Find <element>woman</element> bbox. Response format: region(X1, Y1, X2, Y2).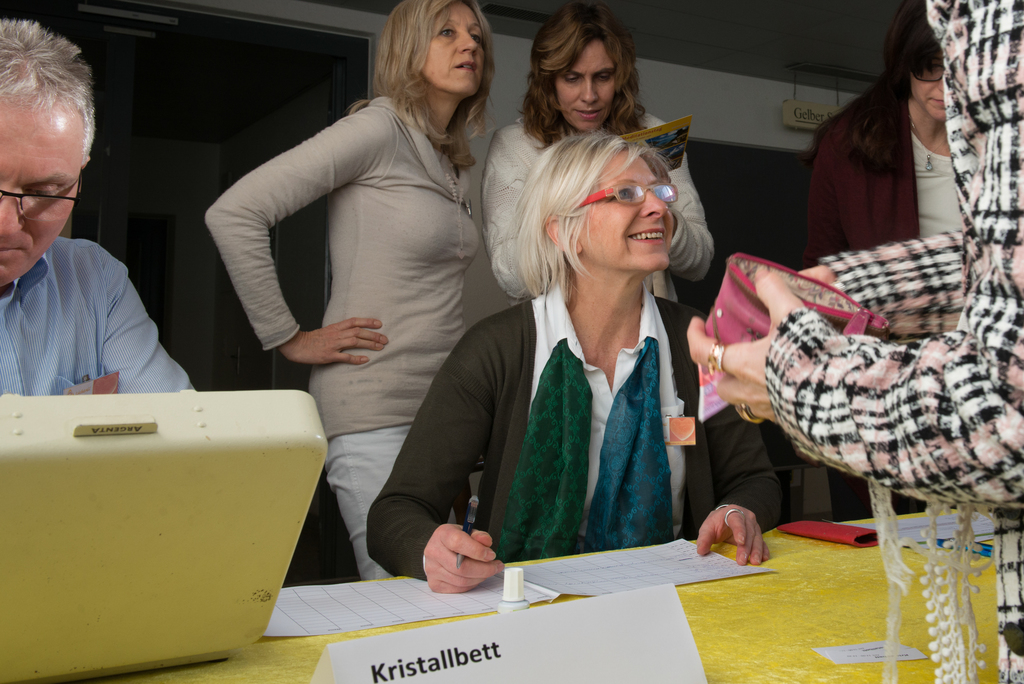
region(351, 136, 791, 595).
